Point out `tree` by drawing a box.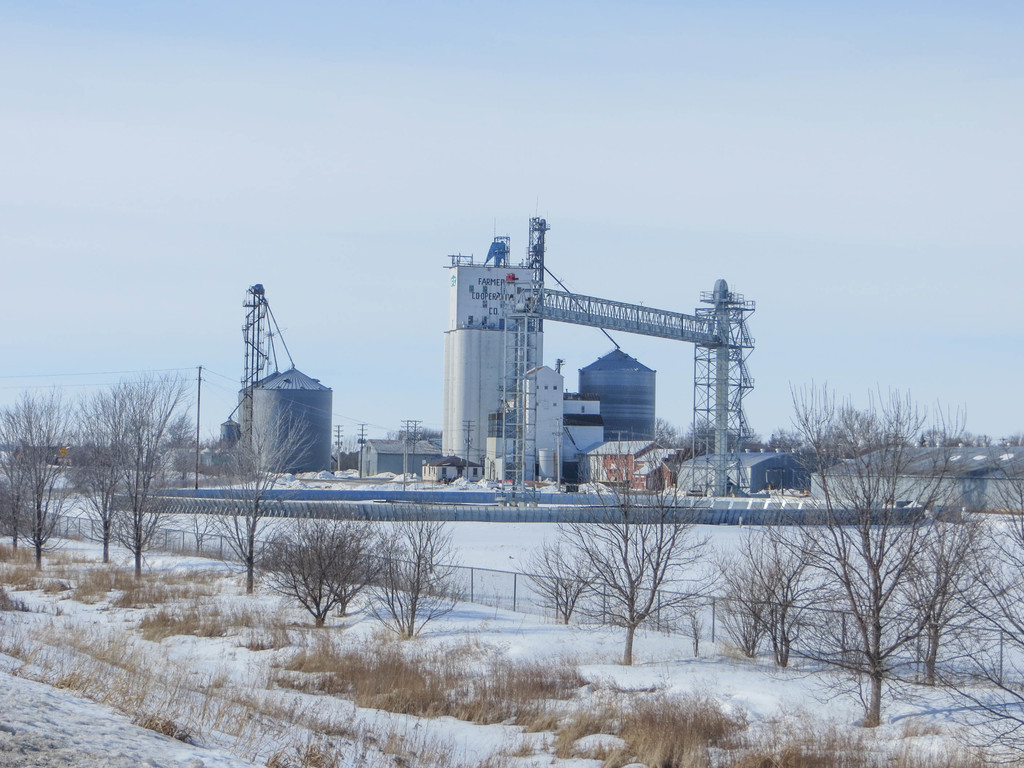
[555, 471, 733, 663].
